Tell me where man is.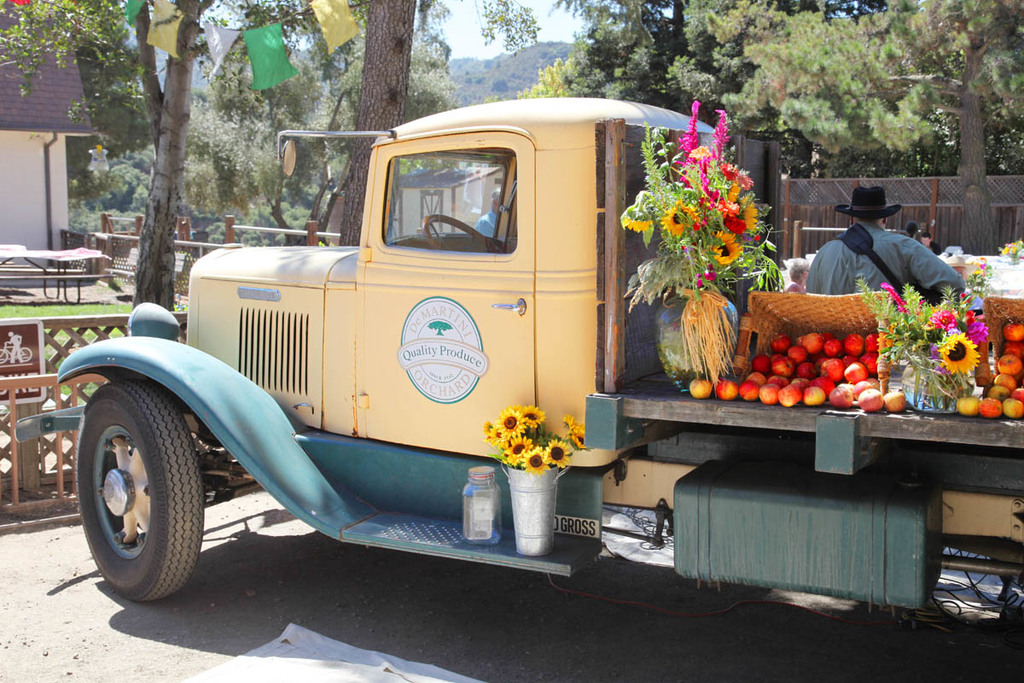
man is at 801,183,971,304.
